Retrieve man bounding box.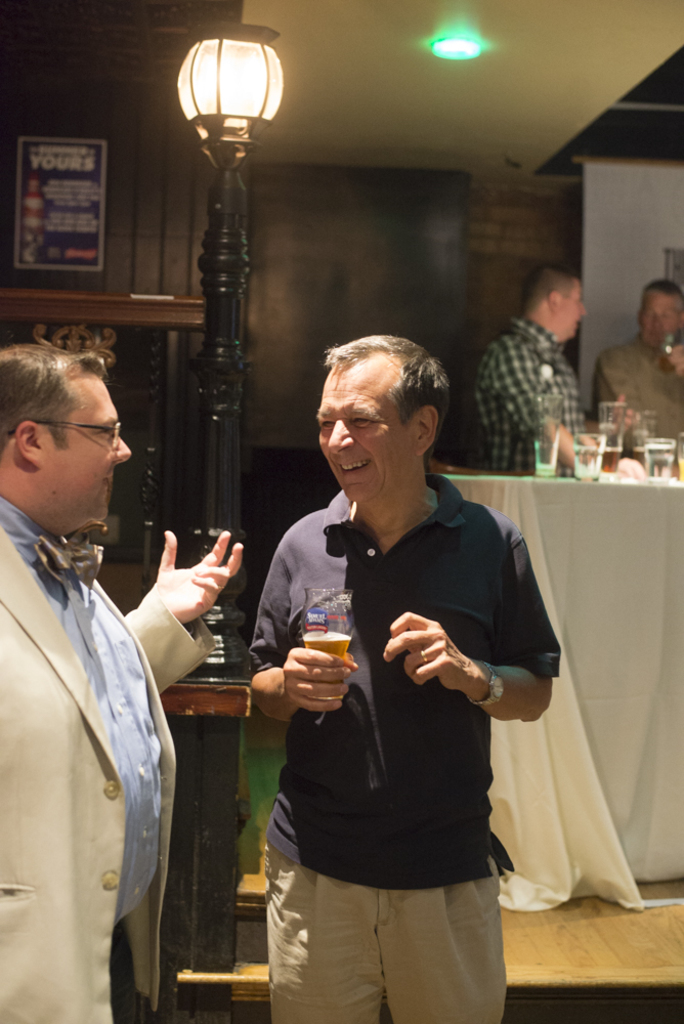
Bounding box: bbox=[598, 275, 683, 455].
